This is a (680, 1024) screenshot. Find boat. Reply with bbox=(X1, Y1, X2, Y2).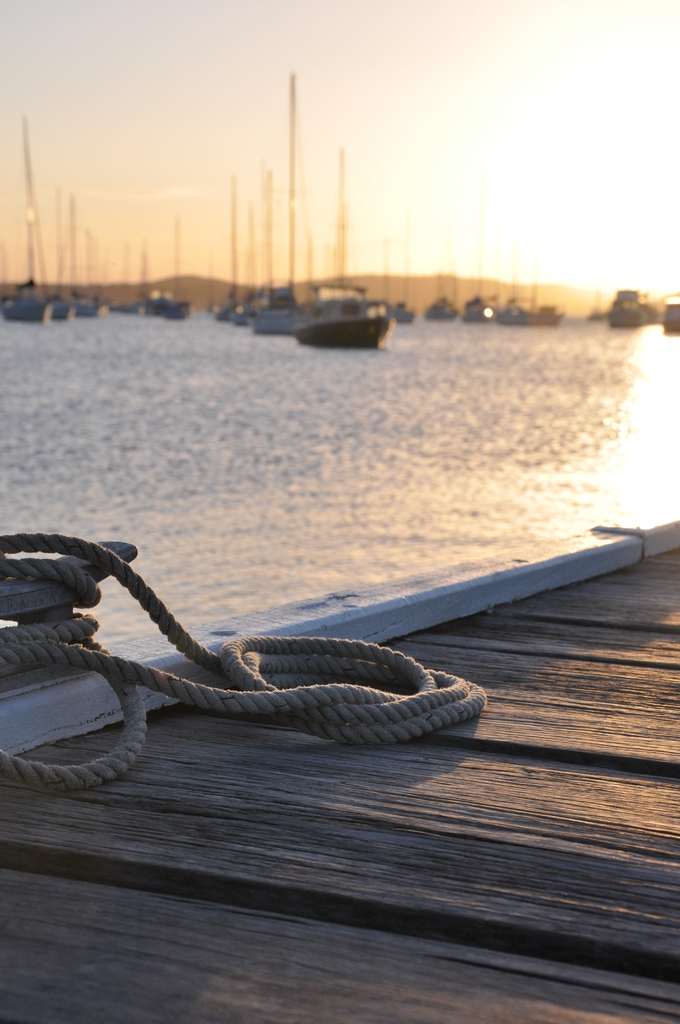
bbox=(295, 142, 391, 351).
